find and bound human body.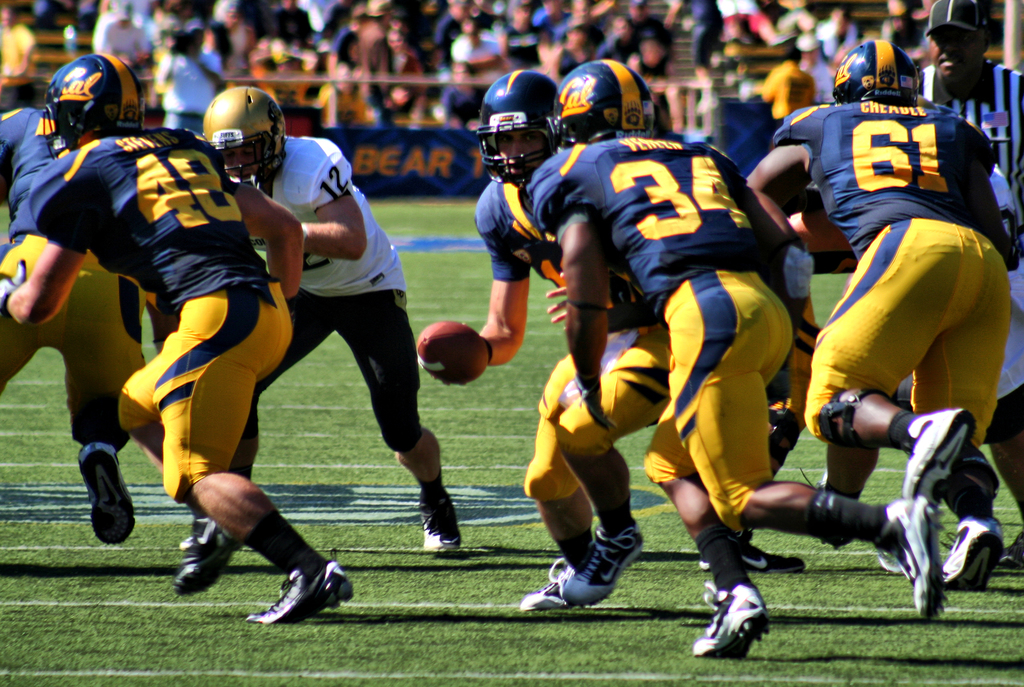
Bound: l=478, t=74, r=662, b=622.
